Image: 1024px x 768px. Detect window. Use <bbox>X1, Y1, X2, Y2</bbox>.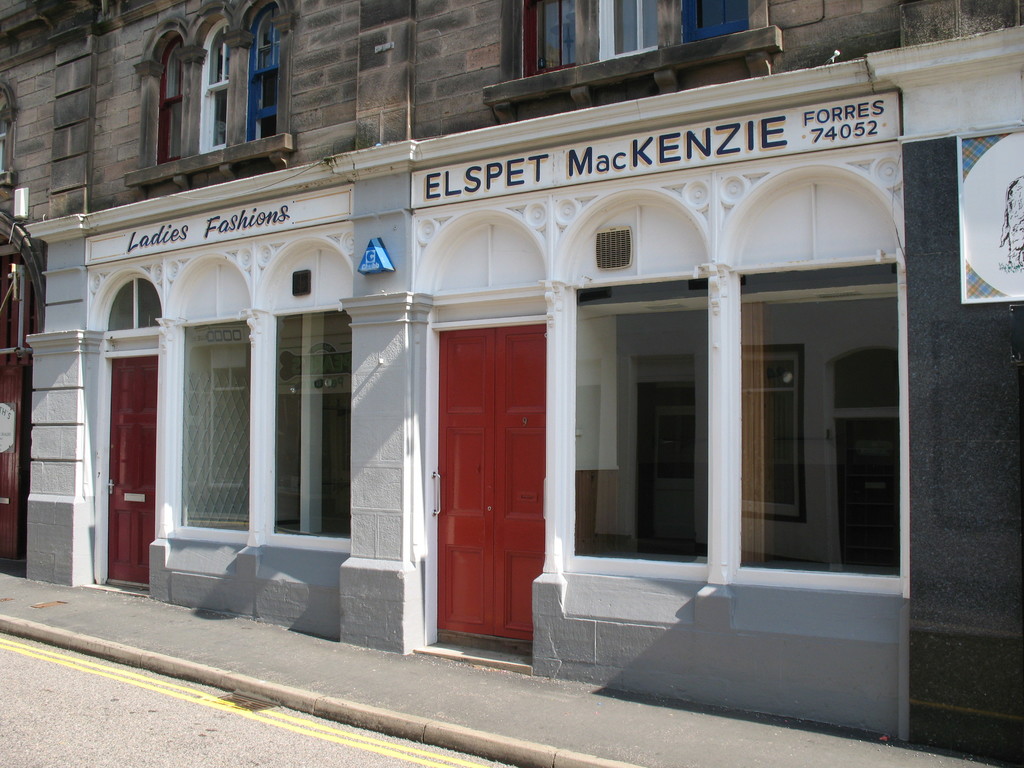
<bbox>159, 37, 180, 161</bbox>.
